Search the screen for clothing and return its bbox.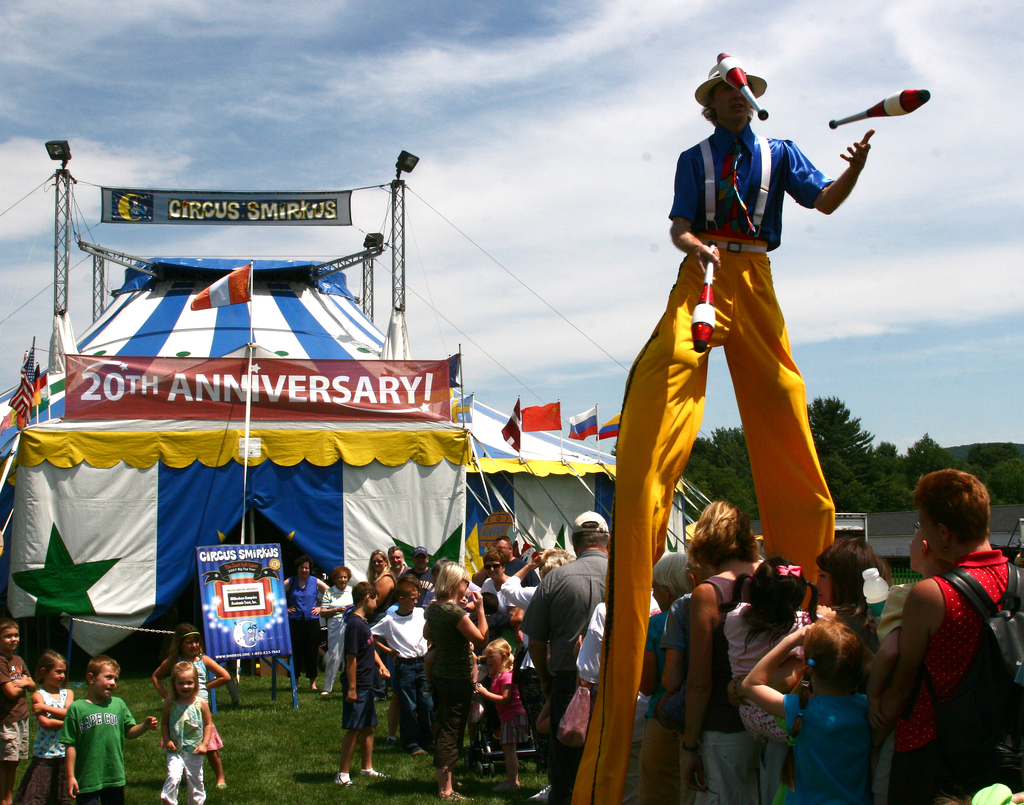
Found: (left=644, top=105, right=870, bottom=597).
